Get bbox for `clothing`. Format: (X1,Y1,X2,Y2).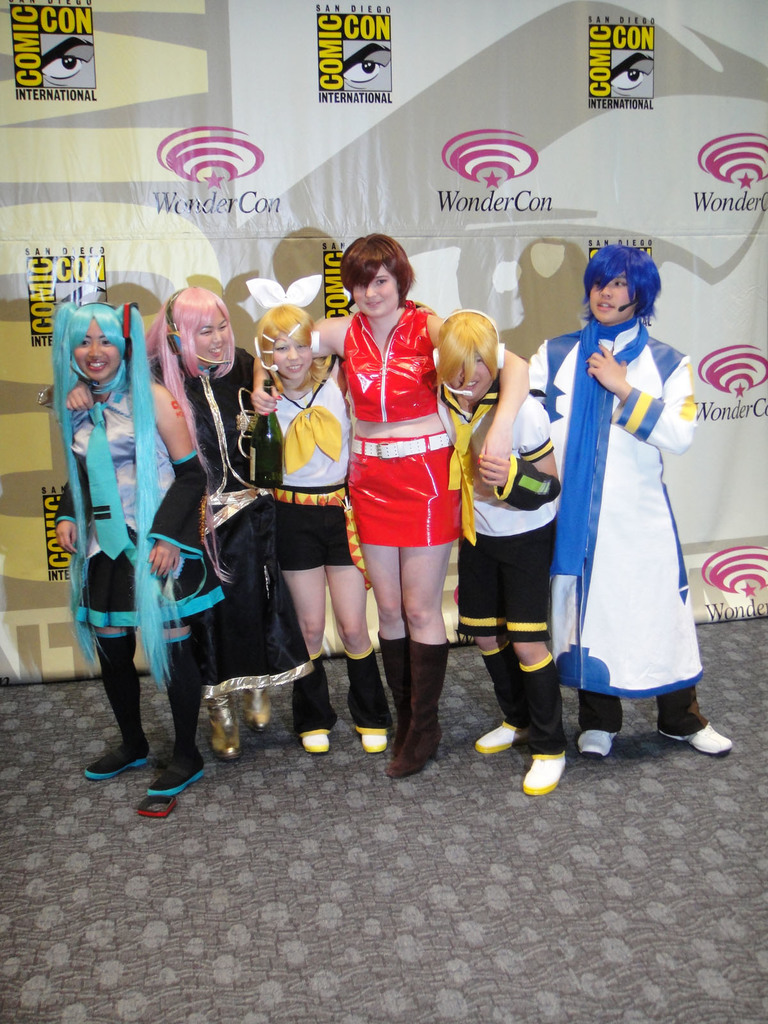
(335,312,463,540).
